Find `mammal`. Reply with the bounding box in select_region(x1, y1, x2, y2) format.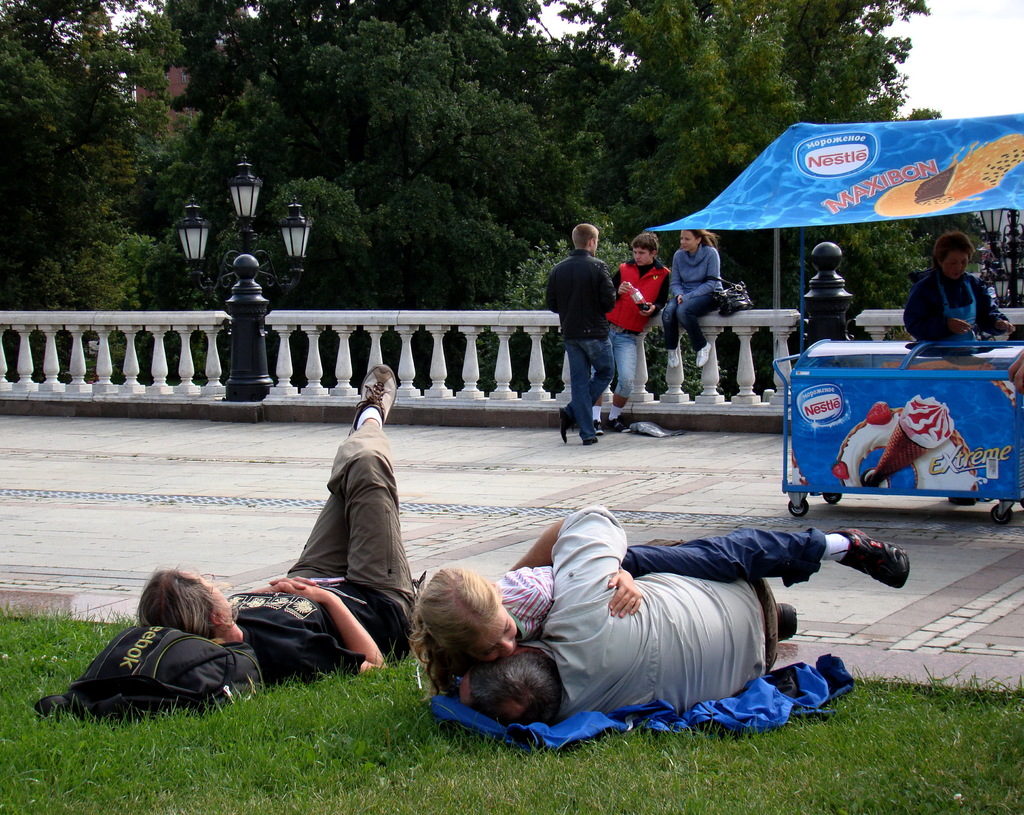
select_region(556, 223, 620, 449).
